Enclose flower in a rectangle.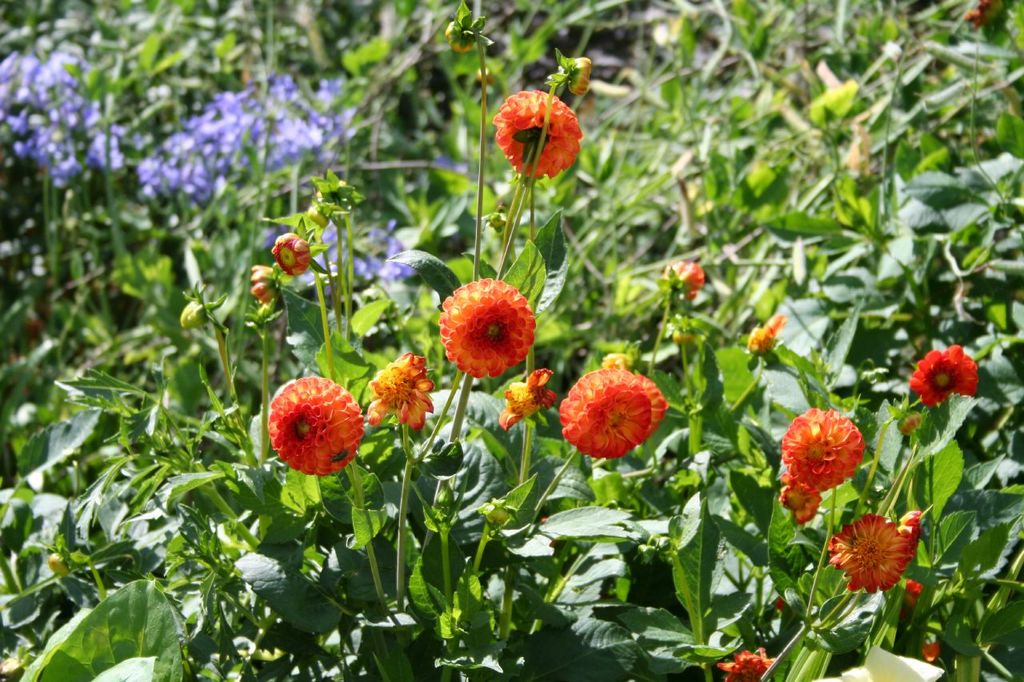
bbox(909, 579, 922, 607).
